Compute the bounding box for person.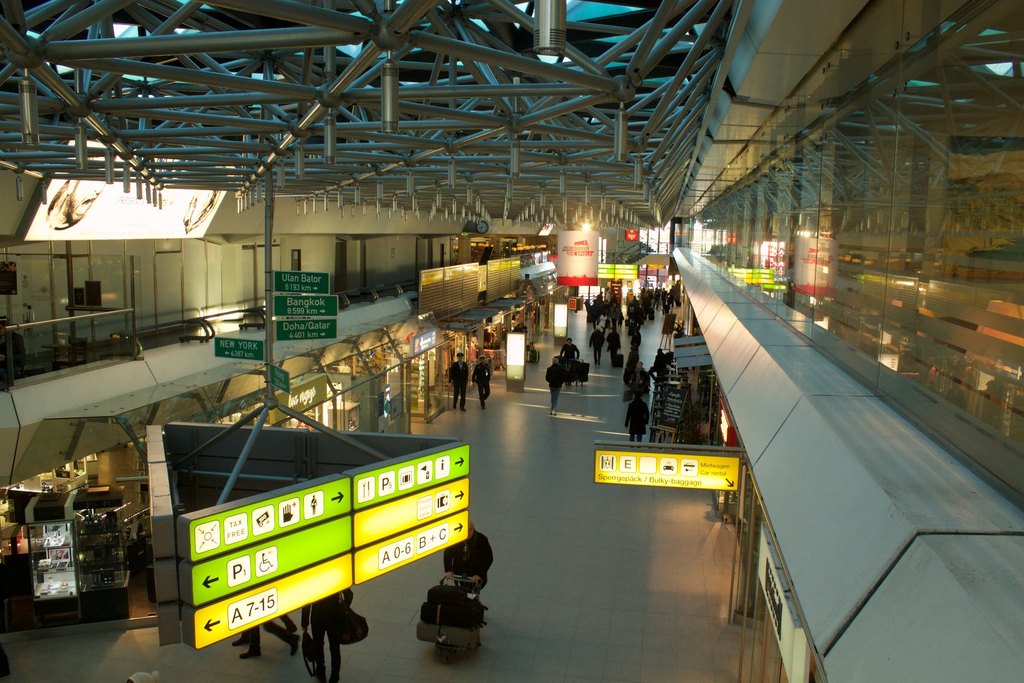
{"x1": 626, "y1": 390, "x2": 646, "y2": 443}.
